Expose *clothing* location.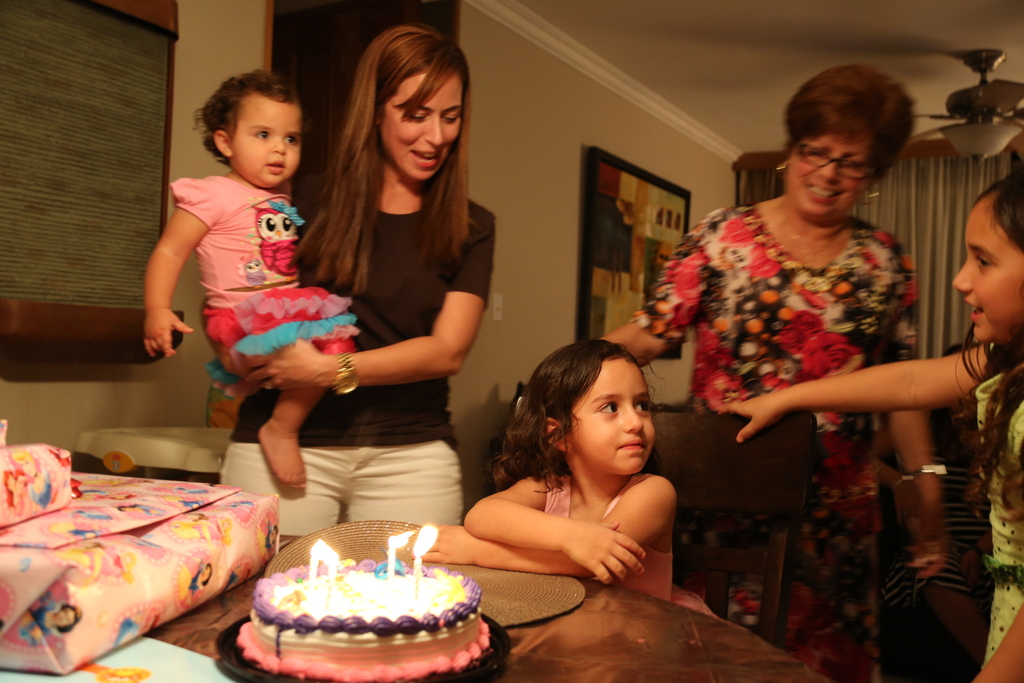
Exposed at (x1=635, y1=211, x2=918, y2=677).
